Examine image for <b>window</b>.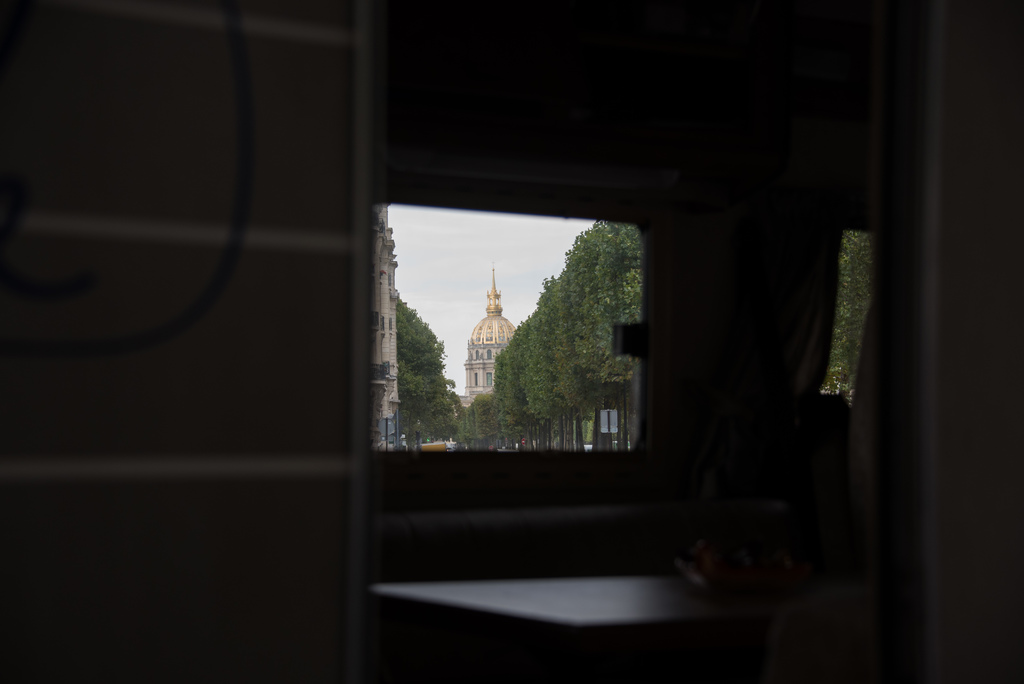
Examination result: Rect(476, 350, 479, 362).
